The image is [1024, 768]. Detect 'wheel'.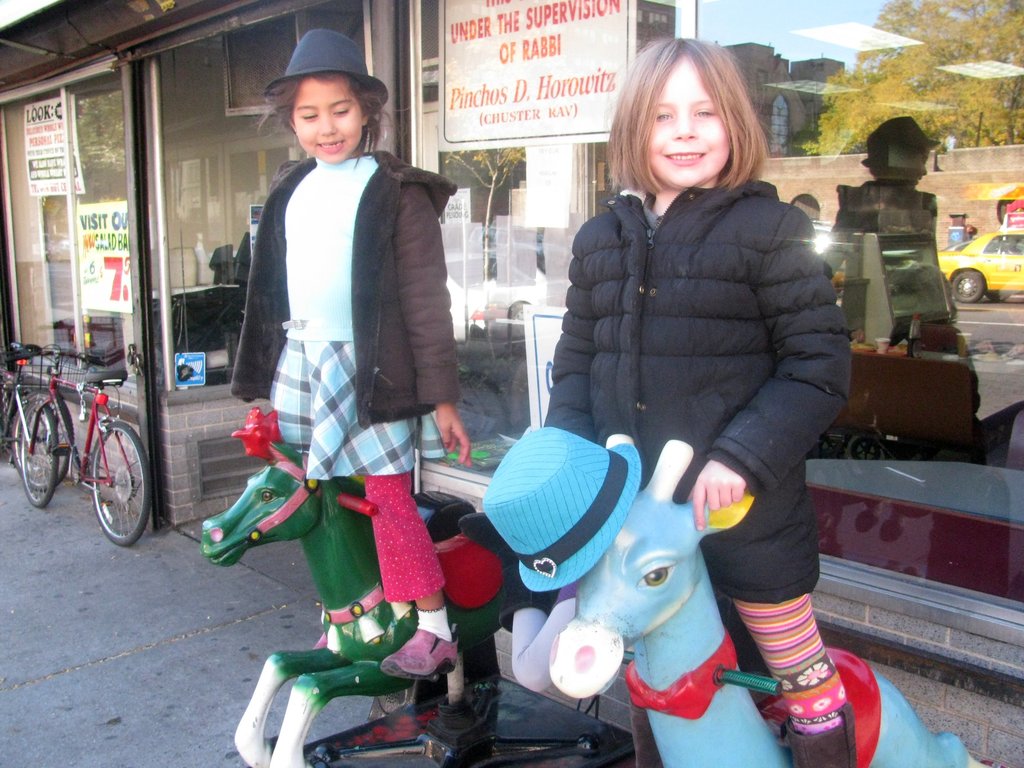
Detection: bbox=(89, 424, 154, 545).
